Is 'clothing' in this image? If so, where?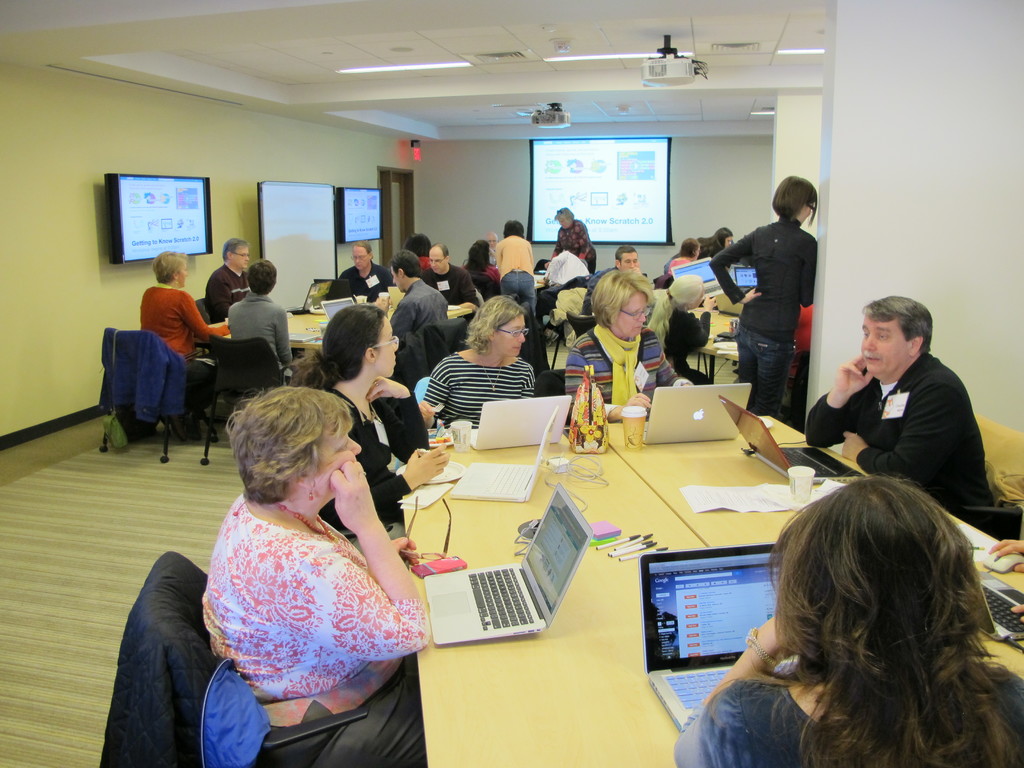
Yes, at [x1=555, y1=216, x2=600, y2=280].
